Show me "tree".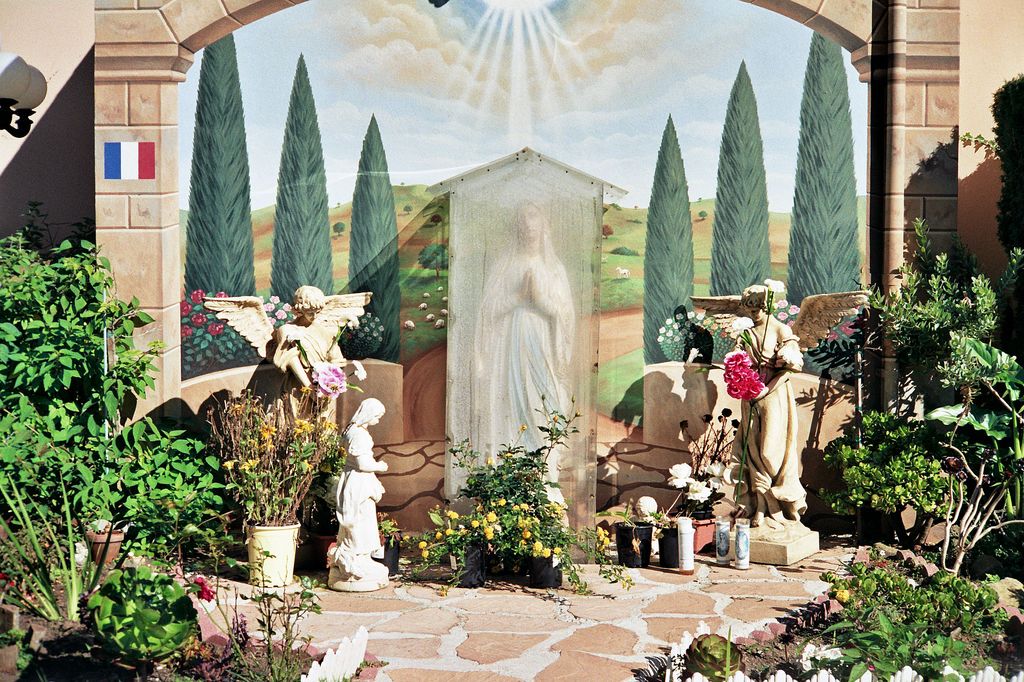
"tree" is here: box(786, 29, 865, 295).
